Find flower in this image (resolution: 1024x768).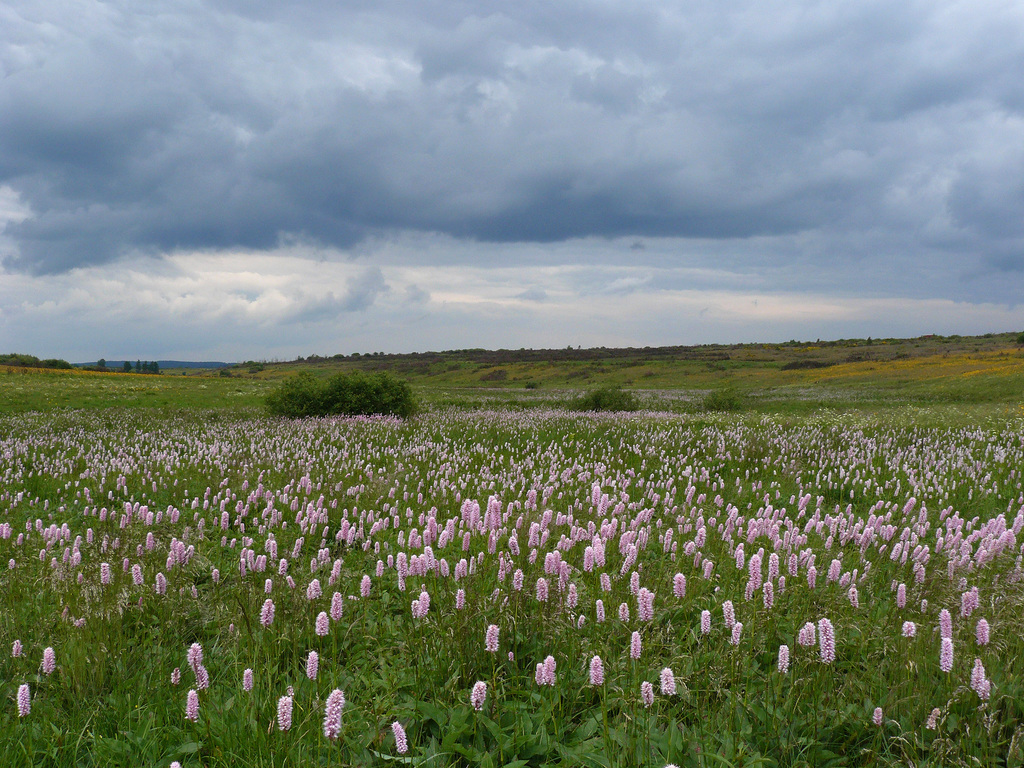
box=[18, 681, 30, 716].
